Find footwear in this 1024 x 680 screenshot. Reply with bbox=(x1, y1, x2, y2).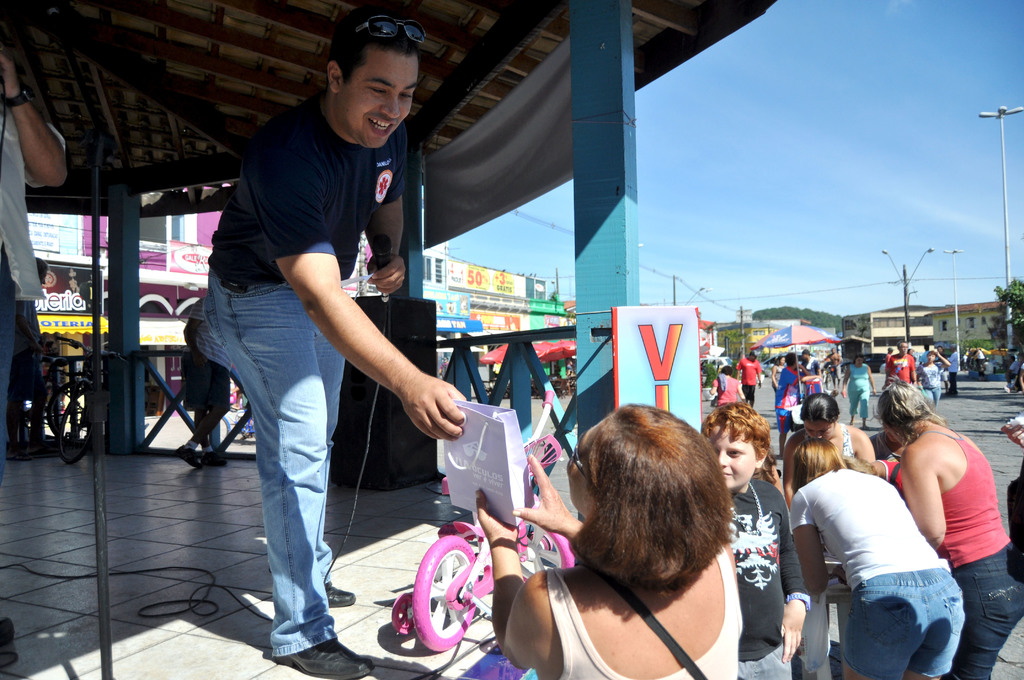
bbox=(266, 620, 372, 679).
